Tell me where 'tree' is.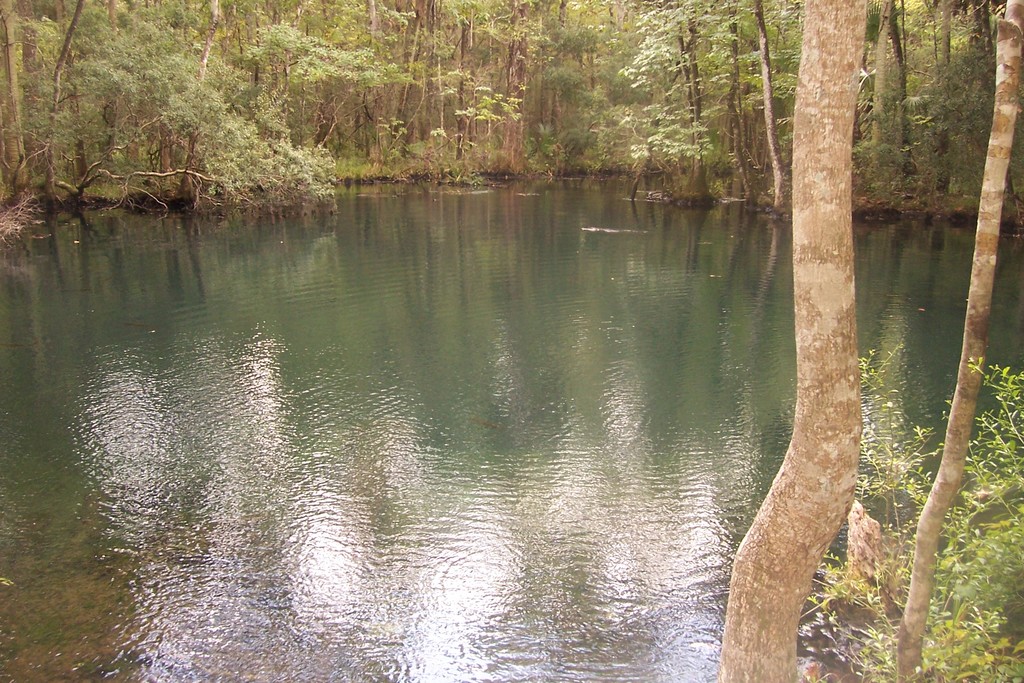
'tree' is at pyautogui.locateOnScreen(713, 0, 1023, 682).
